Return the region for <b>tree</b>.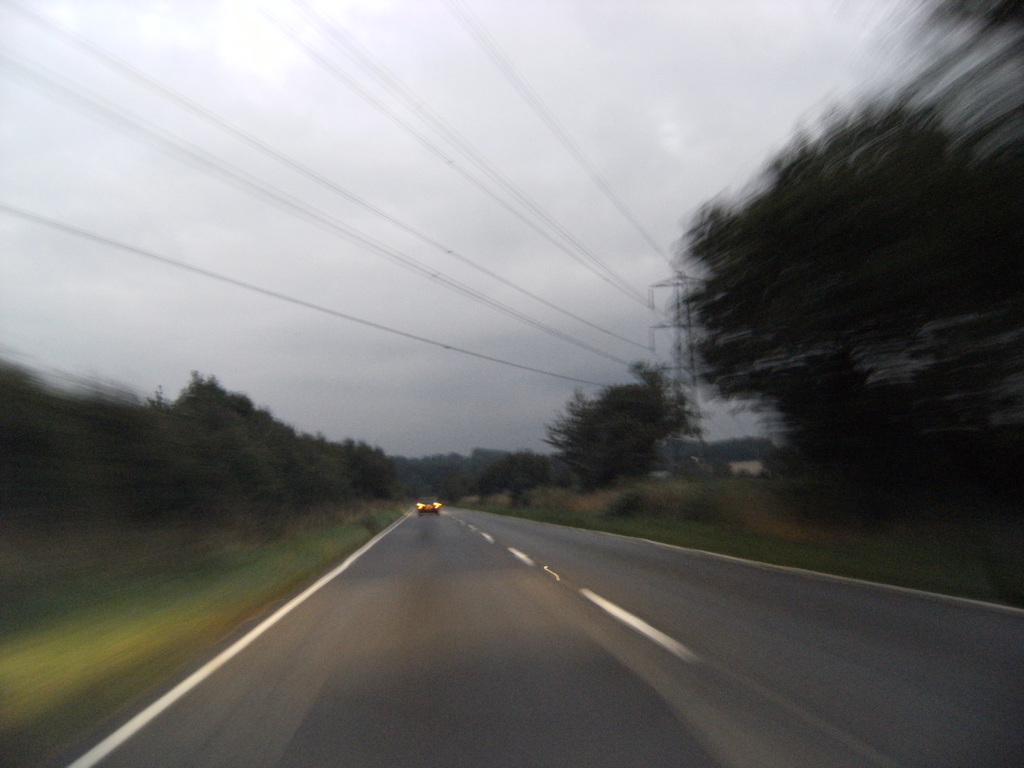
select_region(656, 79, 1023, 522).
